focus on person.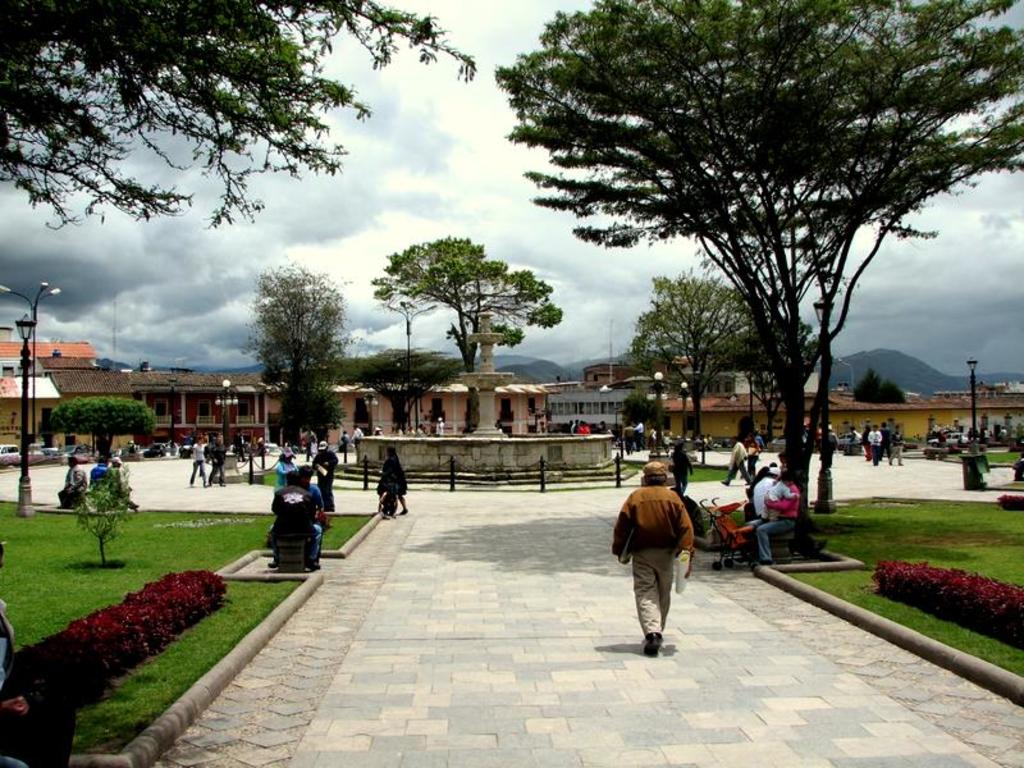
Focused at <region>187, 439, 211, 488</region>.
